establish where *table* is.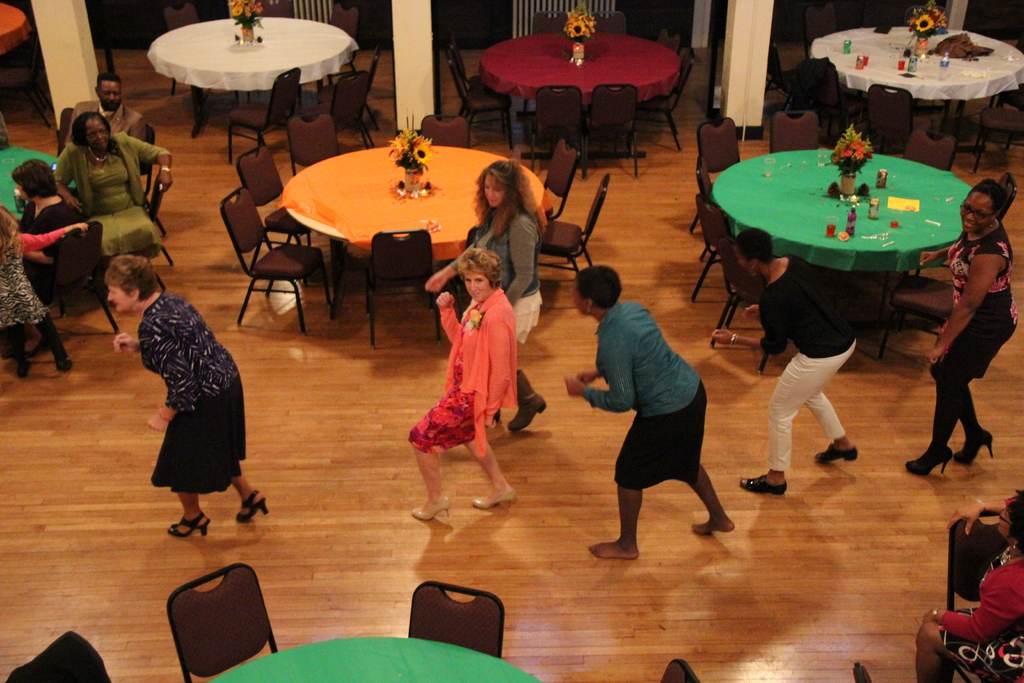
Established at bbox=[707, 142, 993, 293].
